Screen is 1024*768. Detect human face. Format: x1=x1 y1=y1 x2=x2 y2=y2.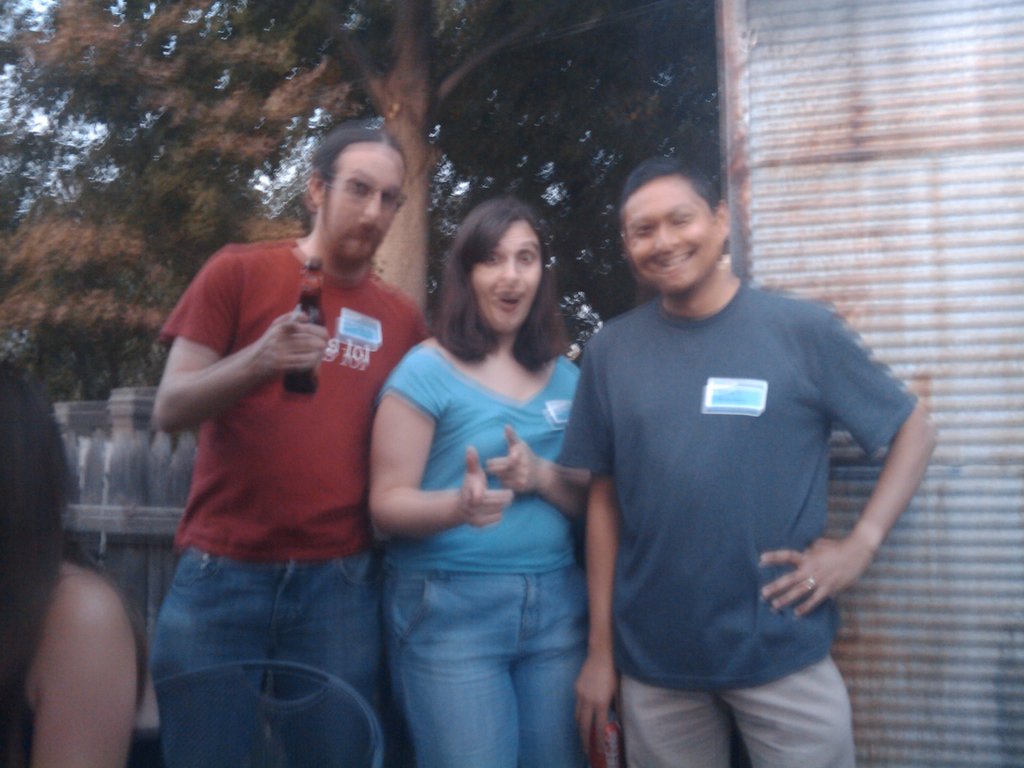
x1=623 y1=178 x2=716 y2=296.
